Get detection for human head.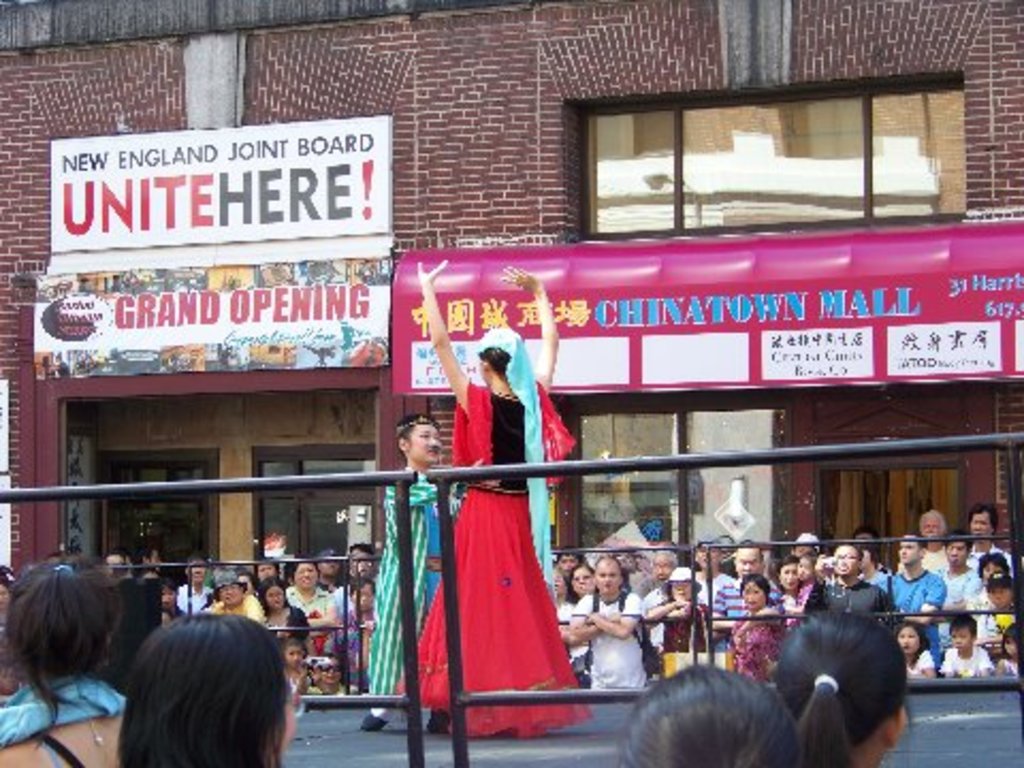
Detection: select_region(279, 636, 311, 672).
